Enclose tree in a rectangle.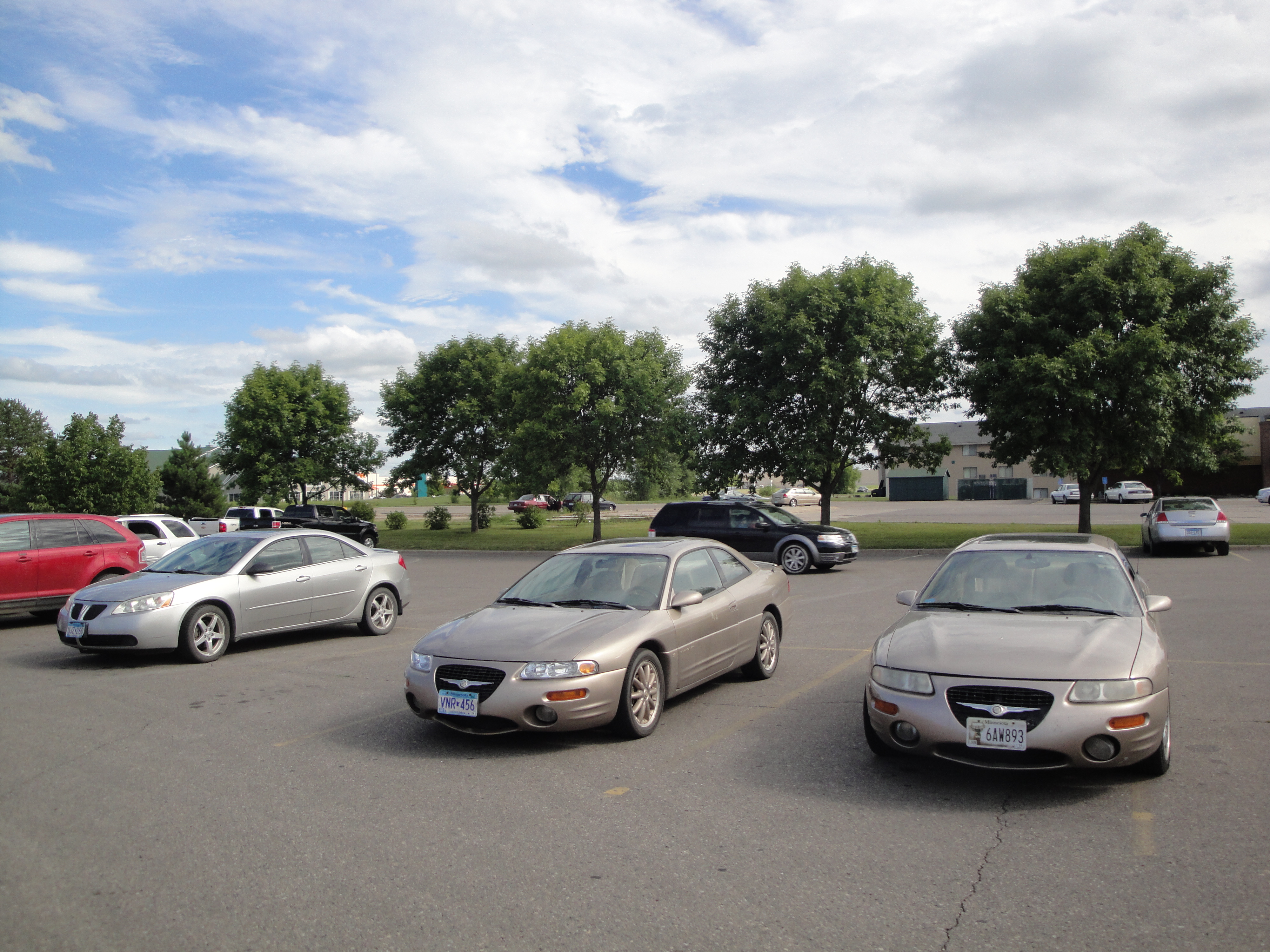
pyautogui.locateOnScreen(123, 110, 159, 174).
